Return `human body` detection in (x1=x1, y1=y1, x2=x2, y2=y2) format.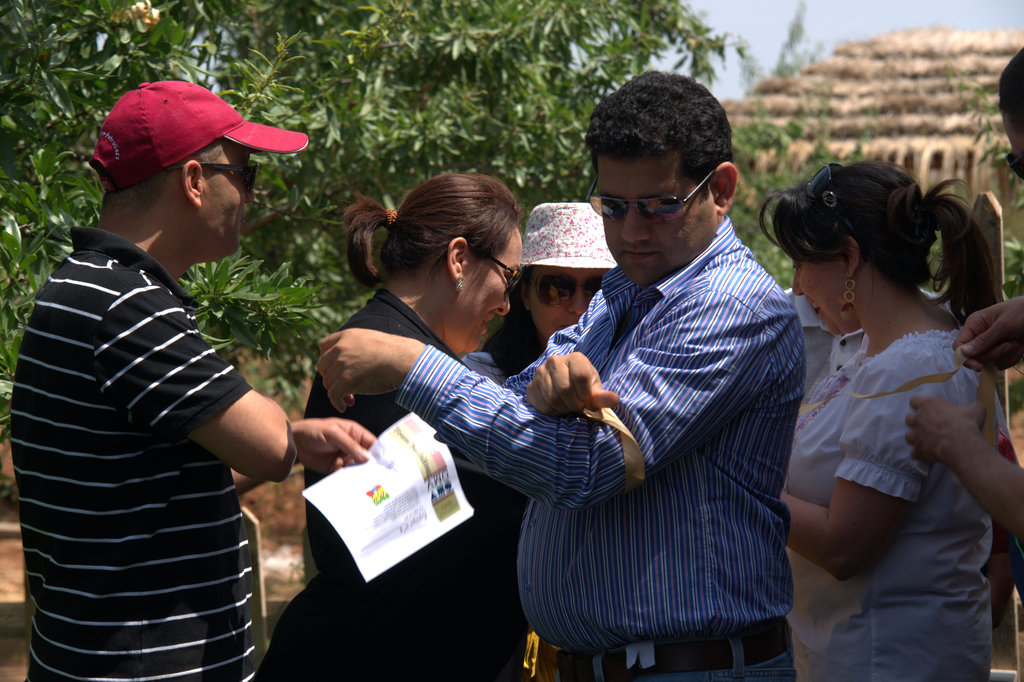
(x1=300, y1=174, x2=522, y2=681).
